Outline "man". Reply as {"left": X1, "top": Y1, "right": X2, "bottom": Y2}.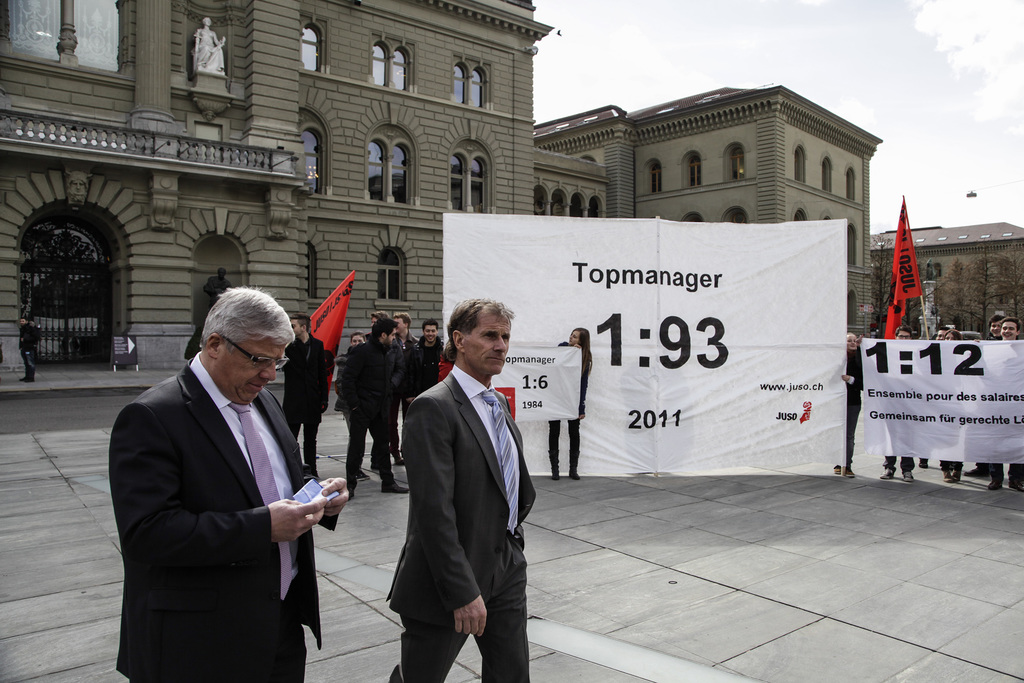
{"left": 389, "top": 310, "right": 421, "bottom": 466}.
